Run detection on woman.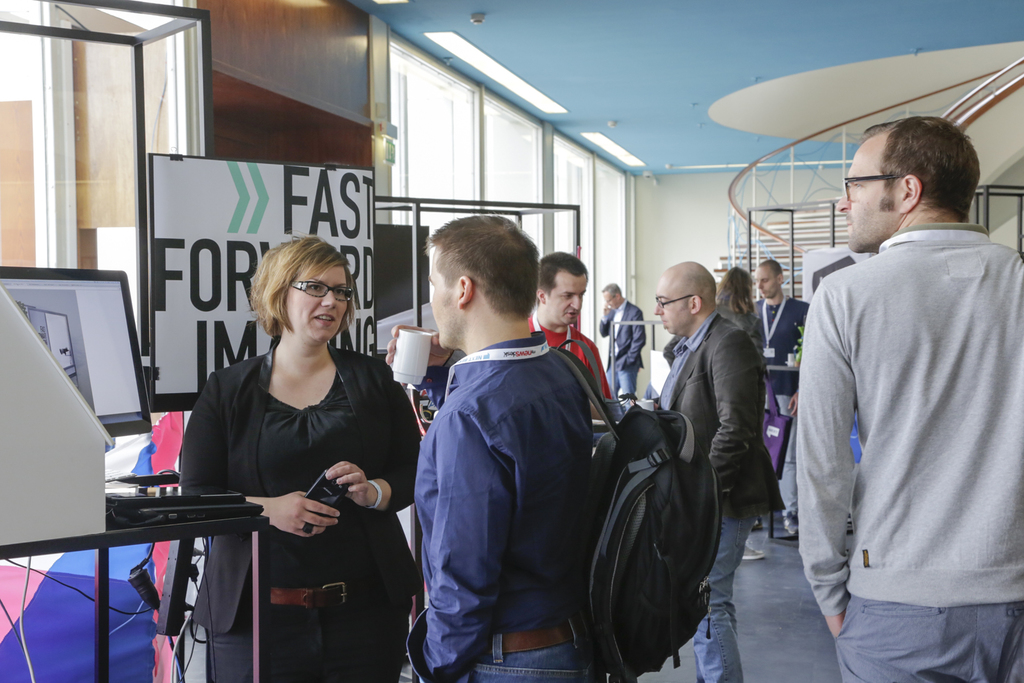
Result: bbox(660, 264, 770, 561).
